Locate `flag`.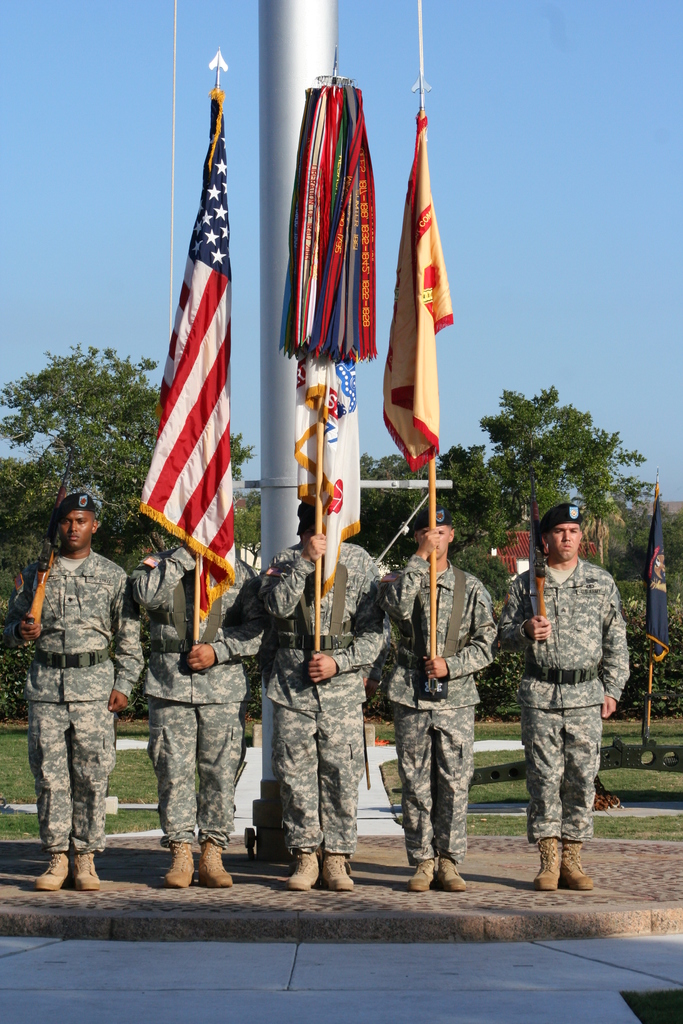
Bounding box: box(639, 498, 671, 678).
